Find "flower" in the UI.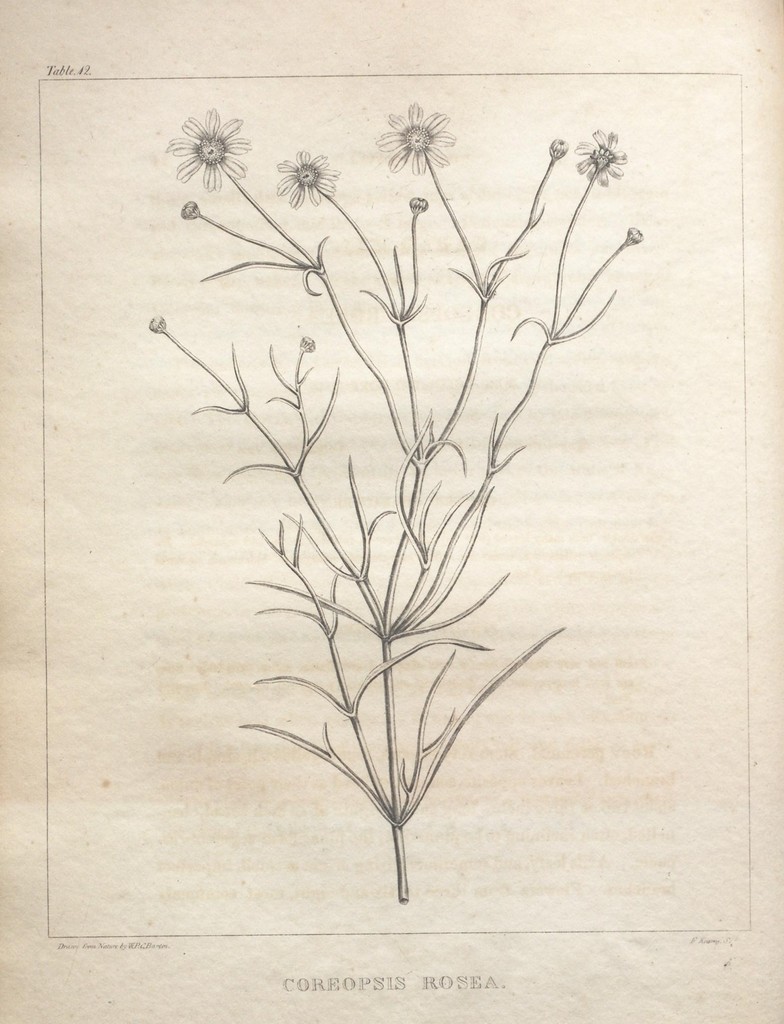
UI element at [x1=371, y1=99, x2=460, y2=179].
